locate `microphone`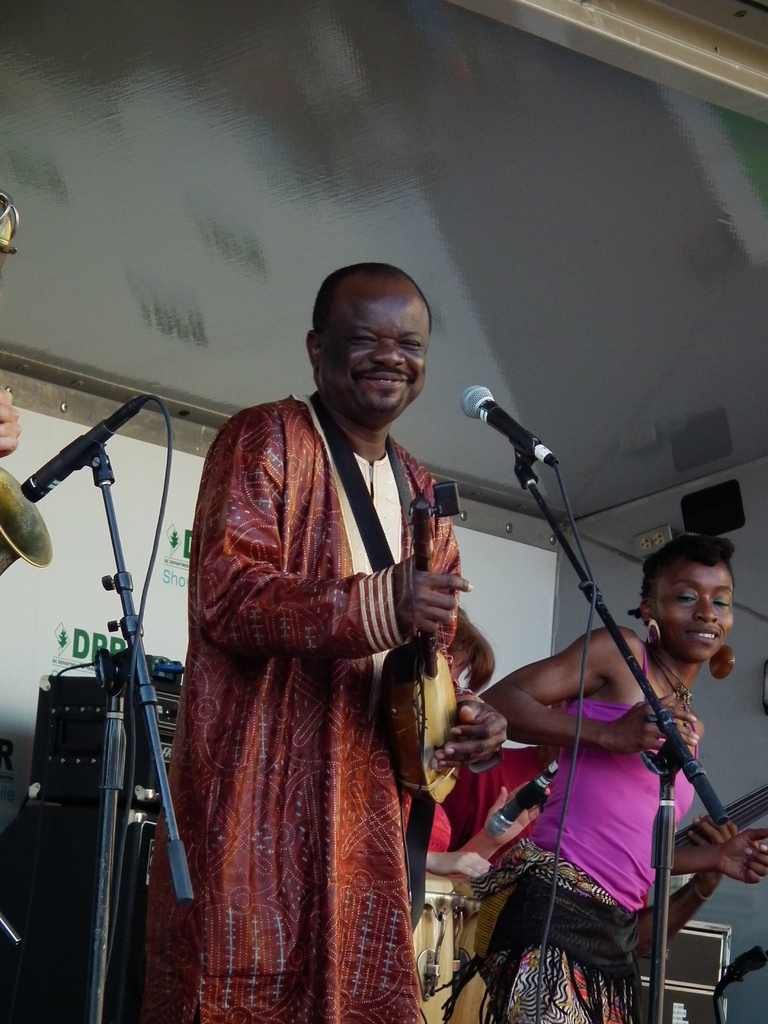
bbox(467, 381, 572, 476)
